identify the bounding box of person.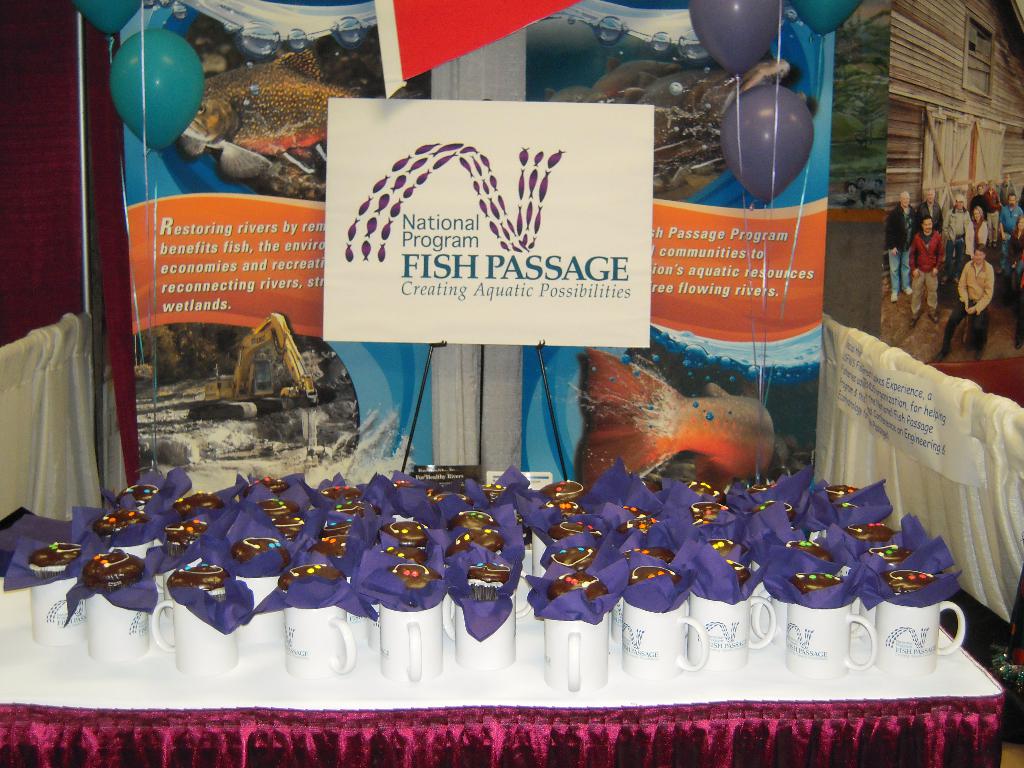
980 179 1002 245.
